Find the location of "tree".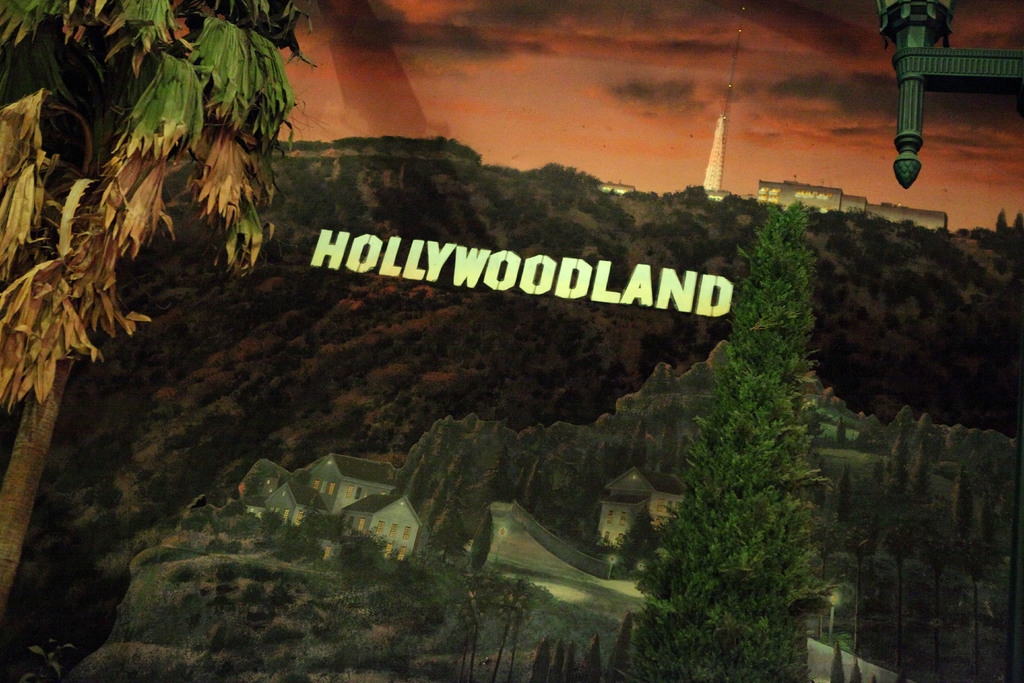
Location: Rect(0, 0, 323, 611).
